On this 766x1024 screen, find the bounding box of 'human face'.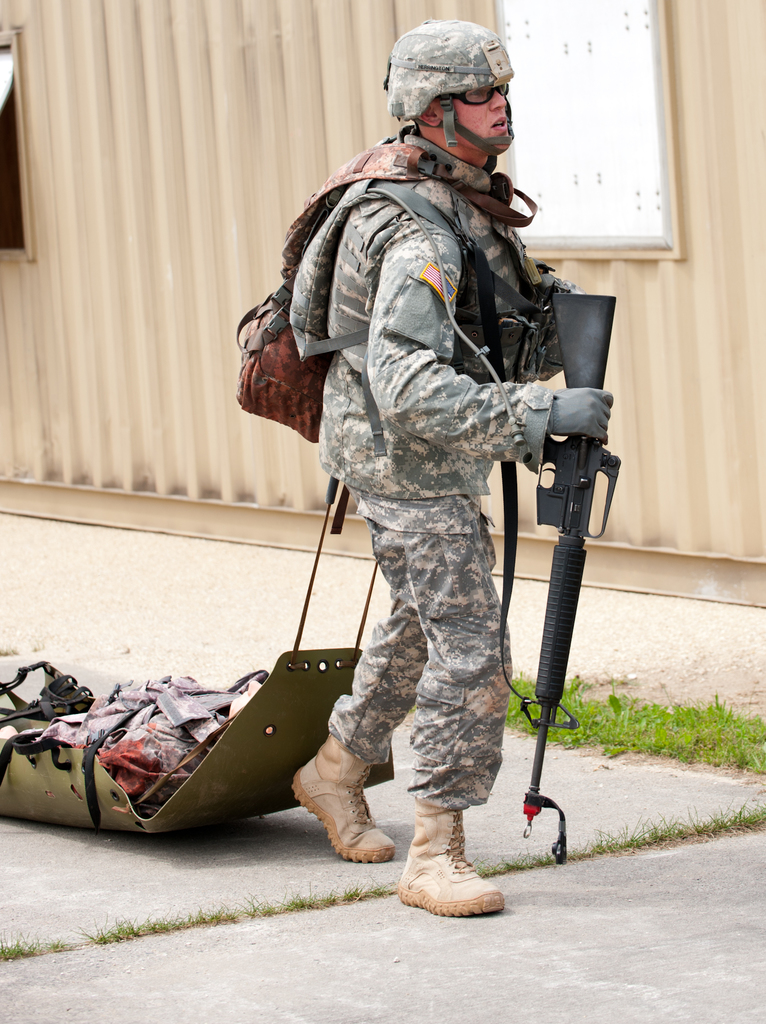
Bounding box: bbox=(437, 84, 512, 151).
